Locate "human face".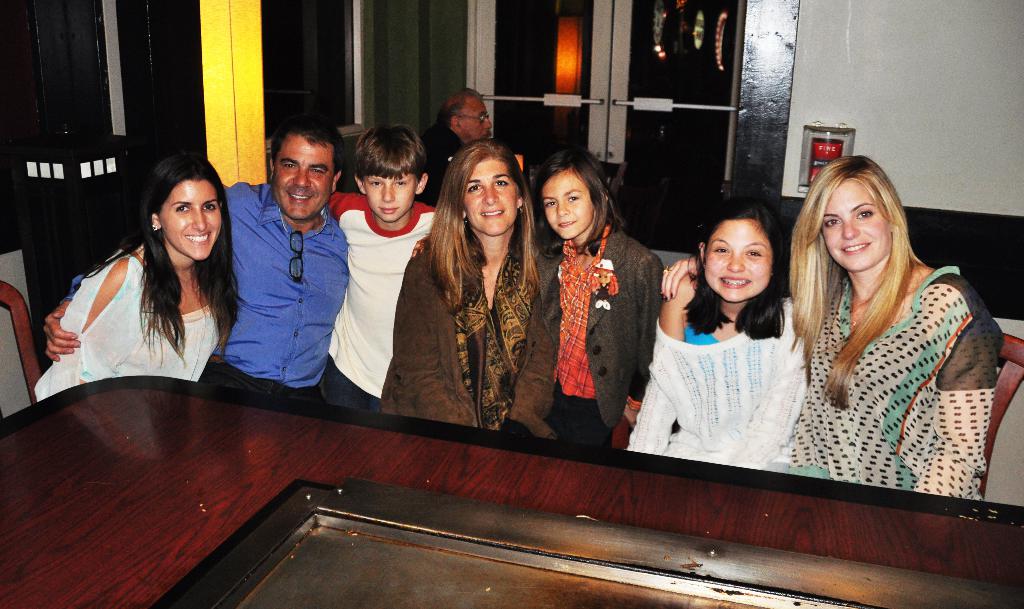
Bounding box: {"left": 465, "top": 99, "right": 499, "bottom": 141}.
